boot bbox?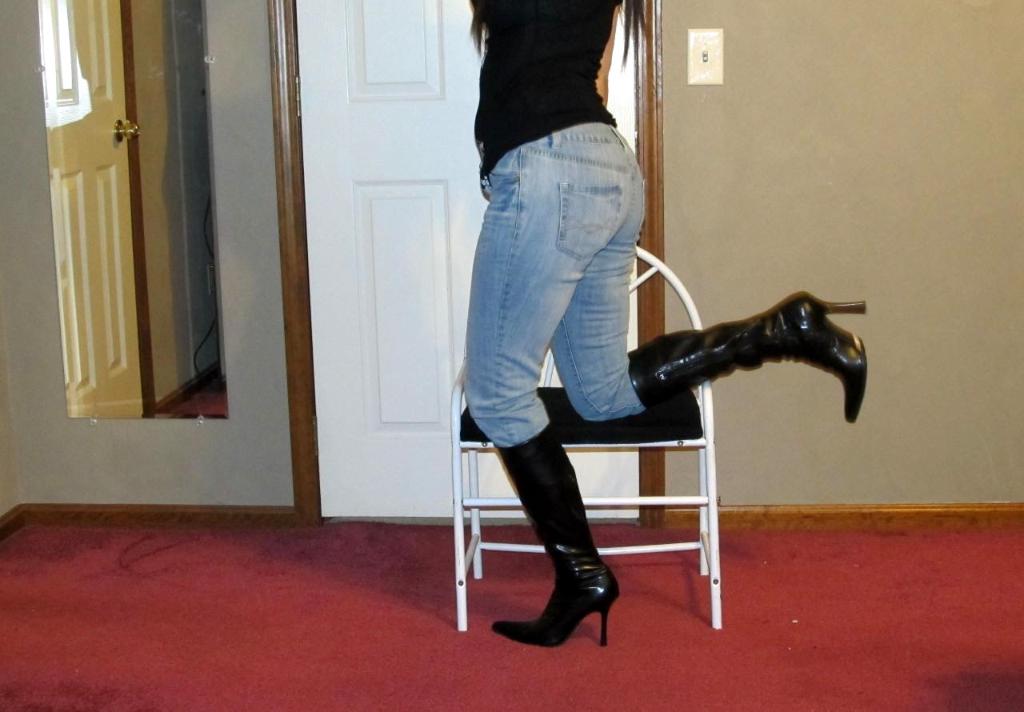
<bbox>623, 287, 872, 426</bbox>
